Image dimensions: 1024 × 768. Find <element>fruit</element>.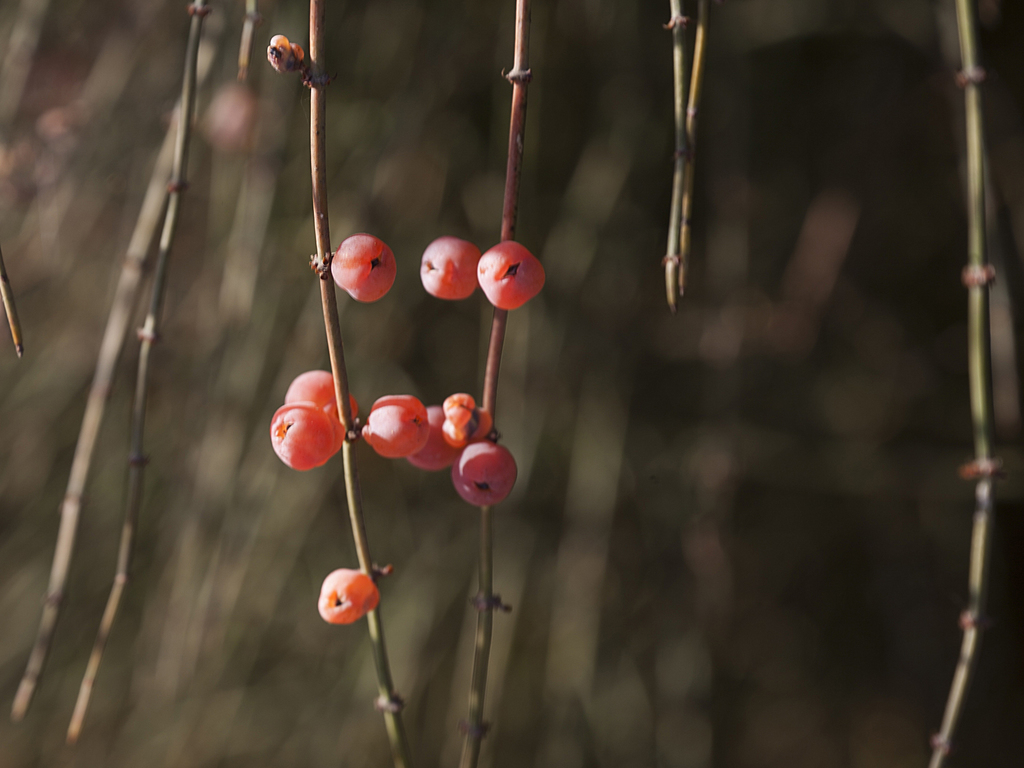
bbox=[455, 440, 518, 513].
